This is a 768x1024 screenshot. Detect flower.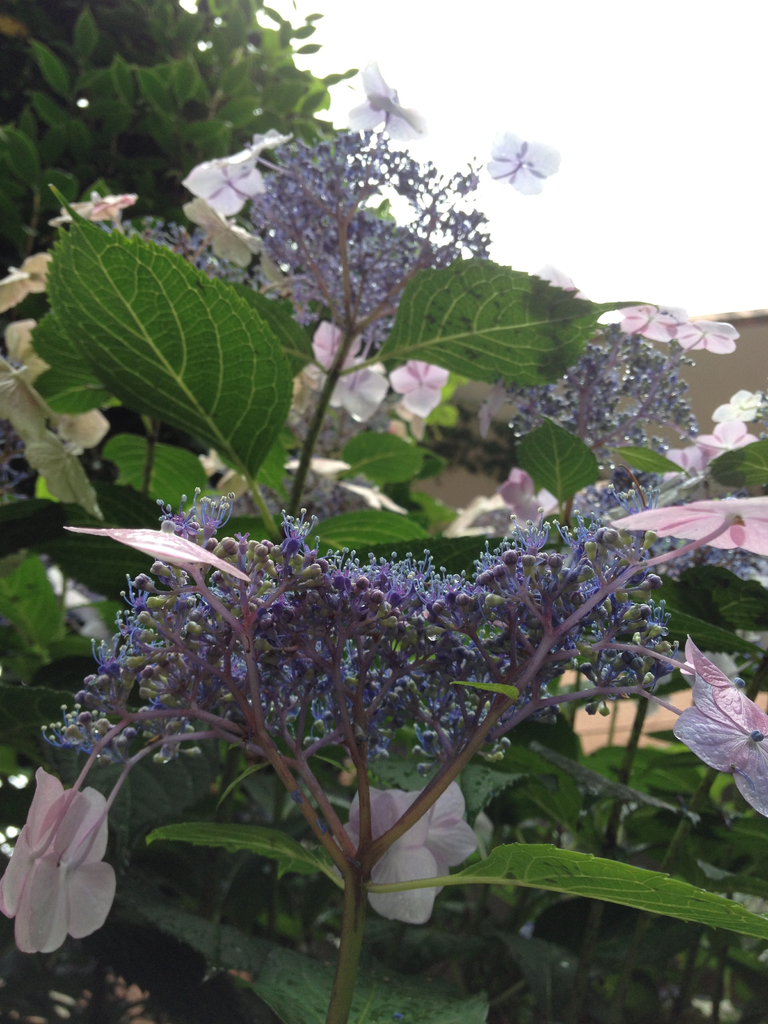
left=45, top=194, right=139, bottom=230.
